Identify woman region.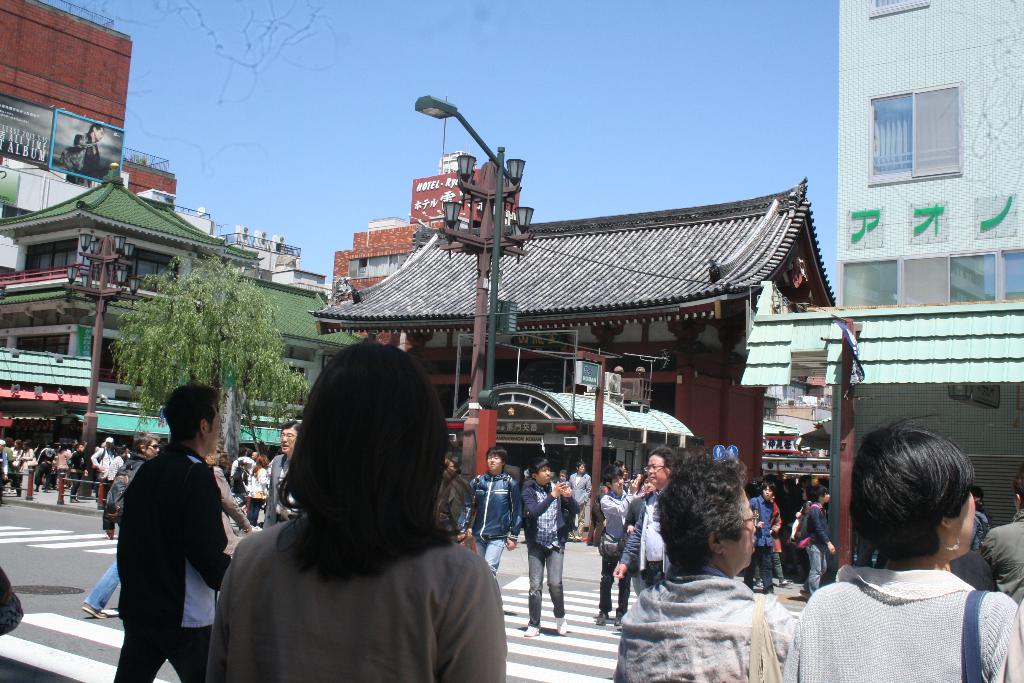
Region: Rect(58, 443, 70, 472).
